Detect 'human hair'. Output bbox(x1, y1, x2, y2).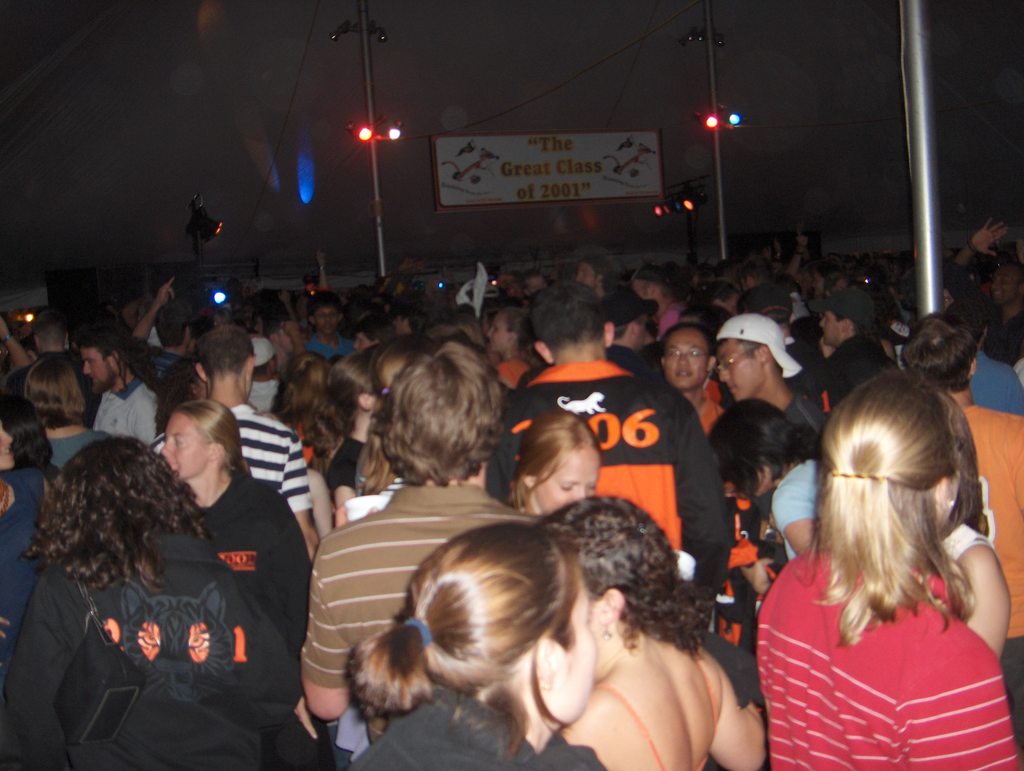
bbox(196, 323, 251, 369).
